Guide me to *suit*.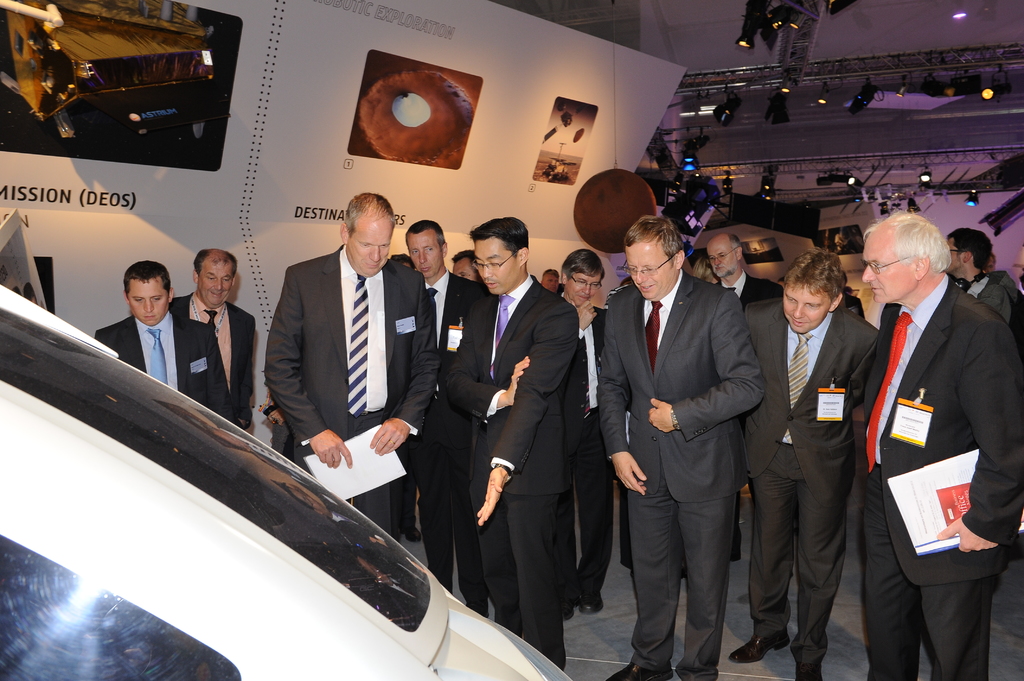
Guidance: <region>557, 291, 616, 592</region>.
